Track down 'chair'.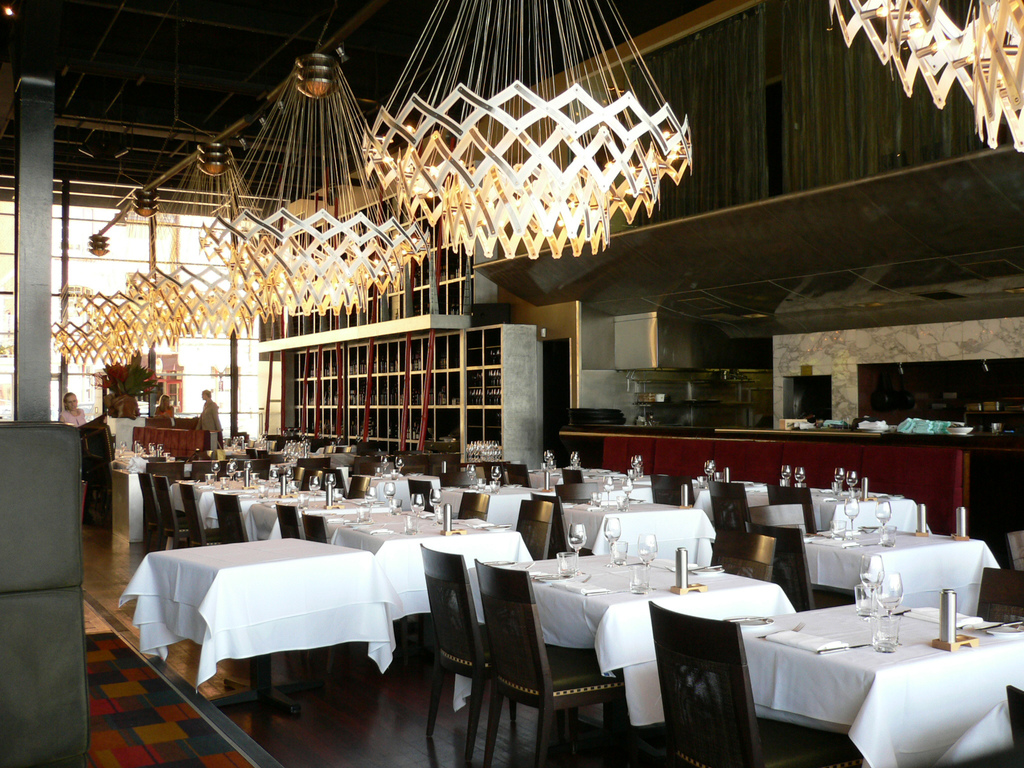
Tracked to box(535, 486, 587, 556).
